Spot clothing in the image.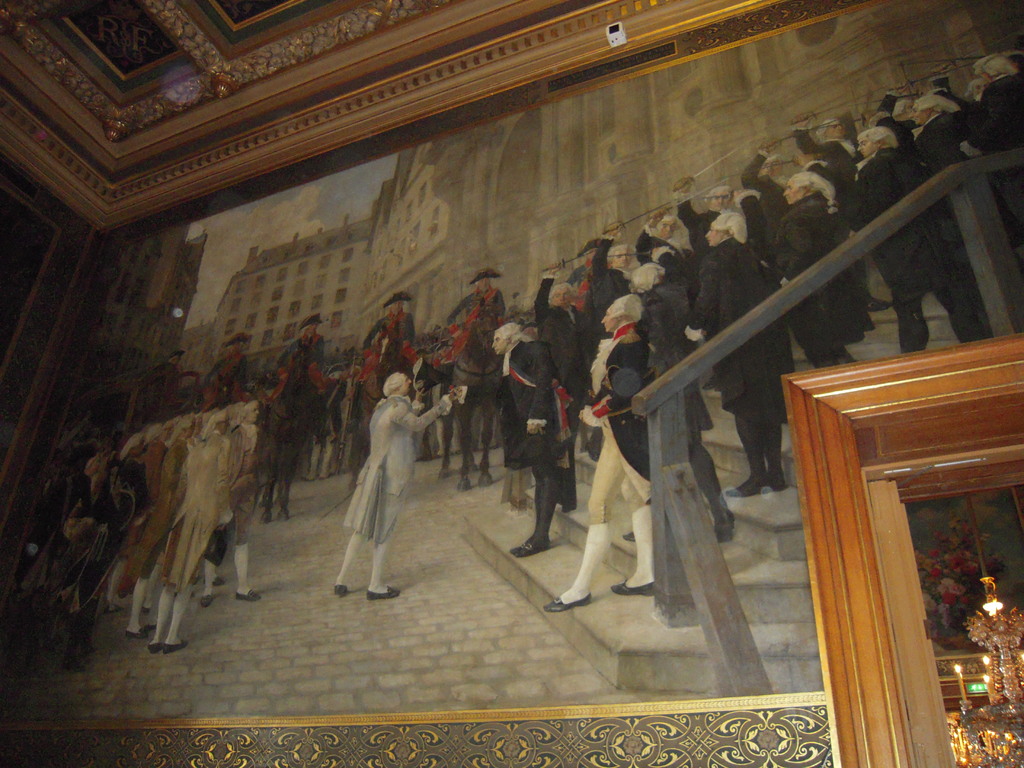
clothing found at [left=487, top=331, right=574, bottom=536].
